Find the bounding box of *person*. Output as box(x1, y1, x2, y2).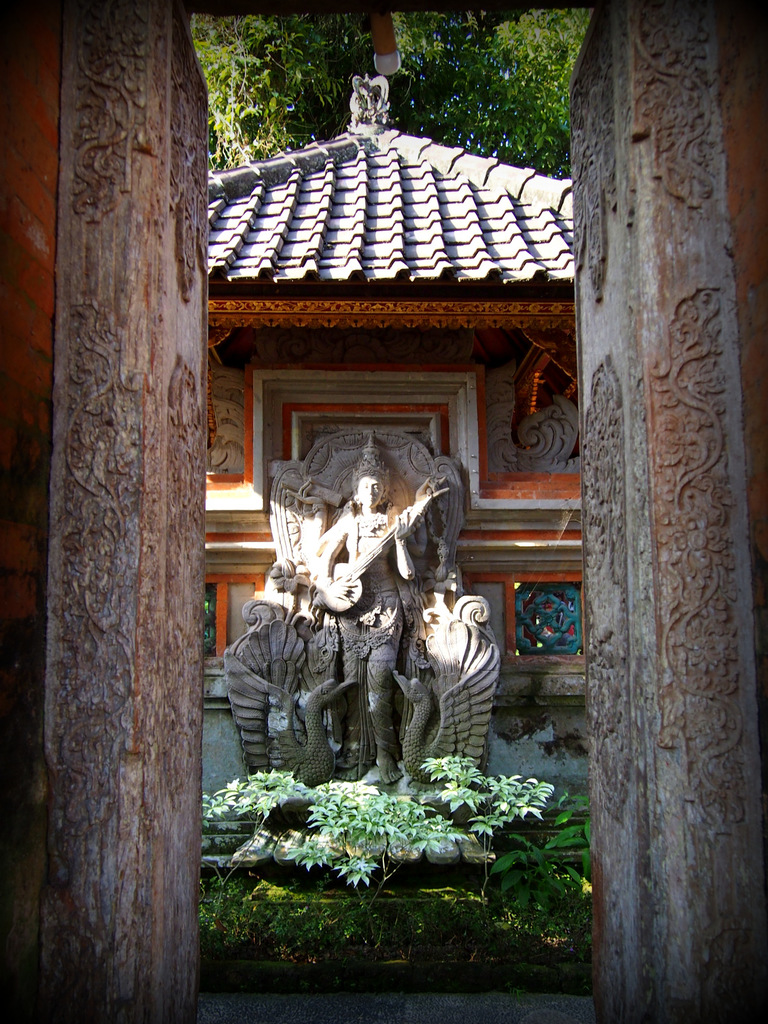
box(285, 476, 448, 781).
